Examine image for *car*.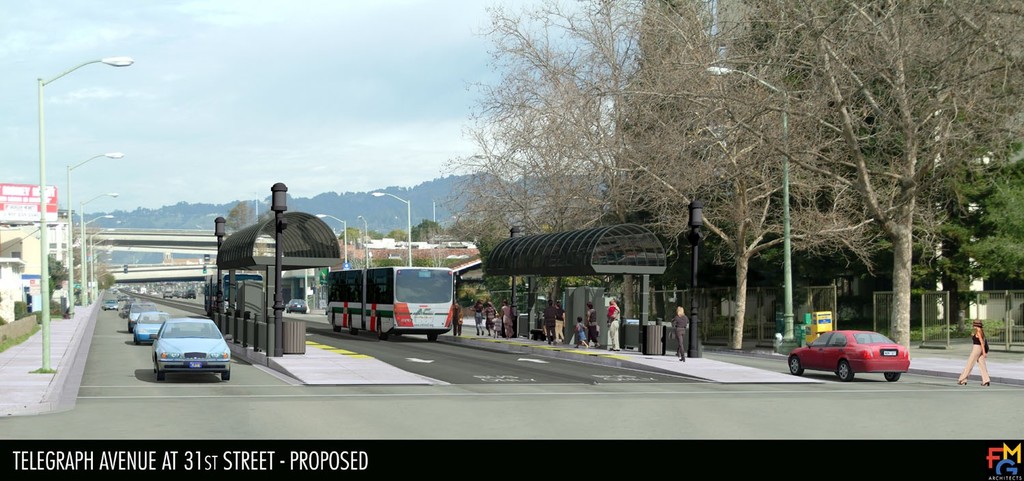
Examination result: {"left": 787, "top": 330, "right": 911, "bottom": 382}.
